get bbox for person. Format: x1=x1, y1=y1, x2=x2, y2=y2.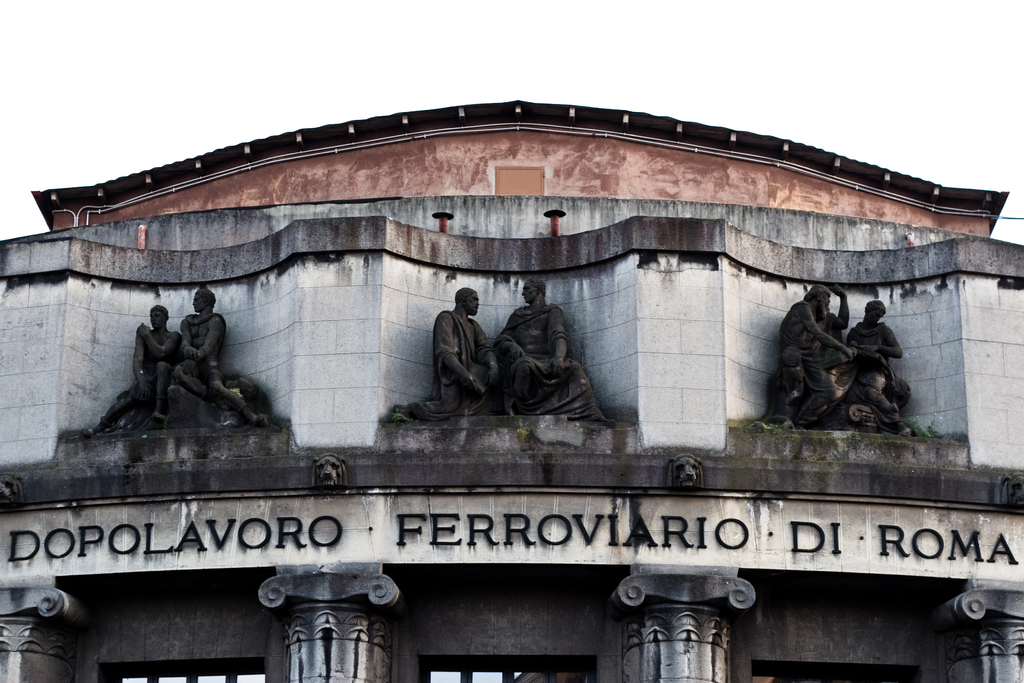
x1=170, y1=287, x2=273, y2=431.
